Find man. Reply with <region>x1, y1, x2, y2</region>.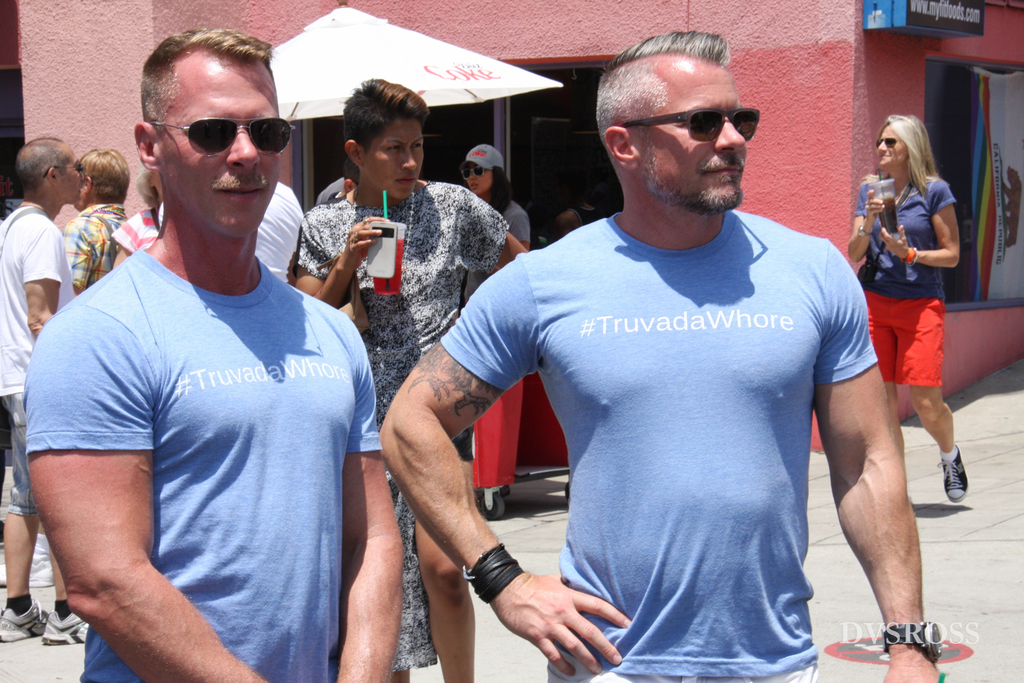
<region>26, 25, 405, 682</region>.
